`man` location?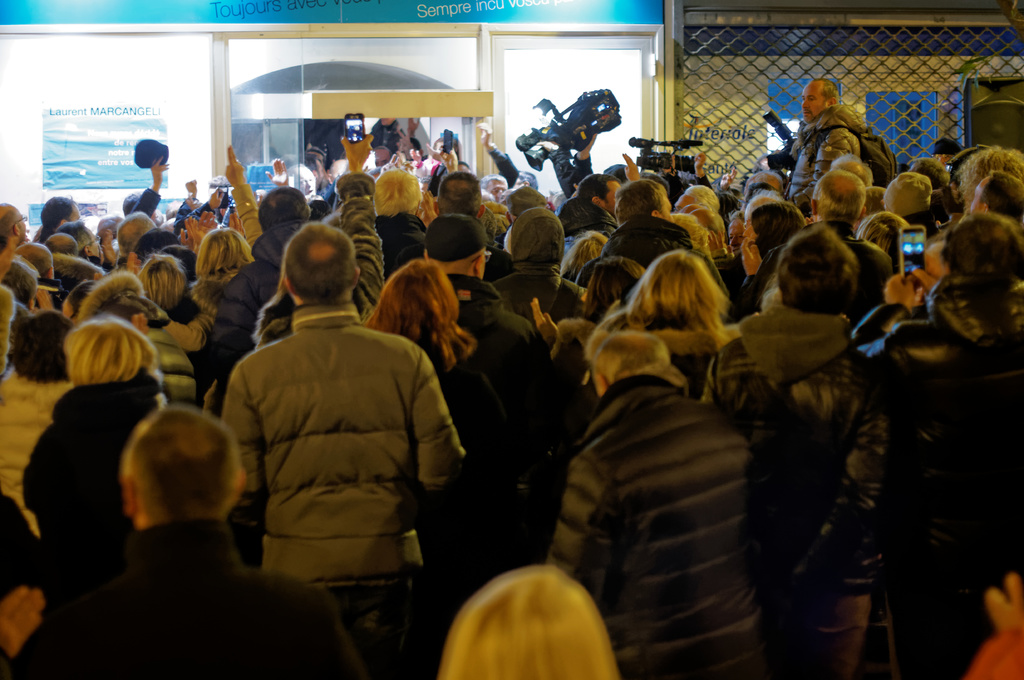
600,174,724,283
